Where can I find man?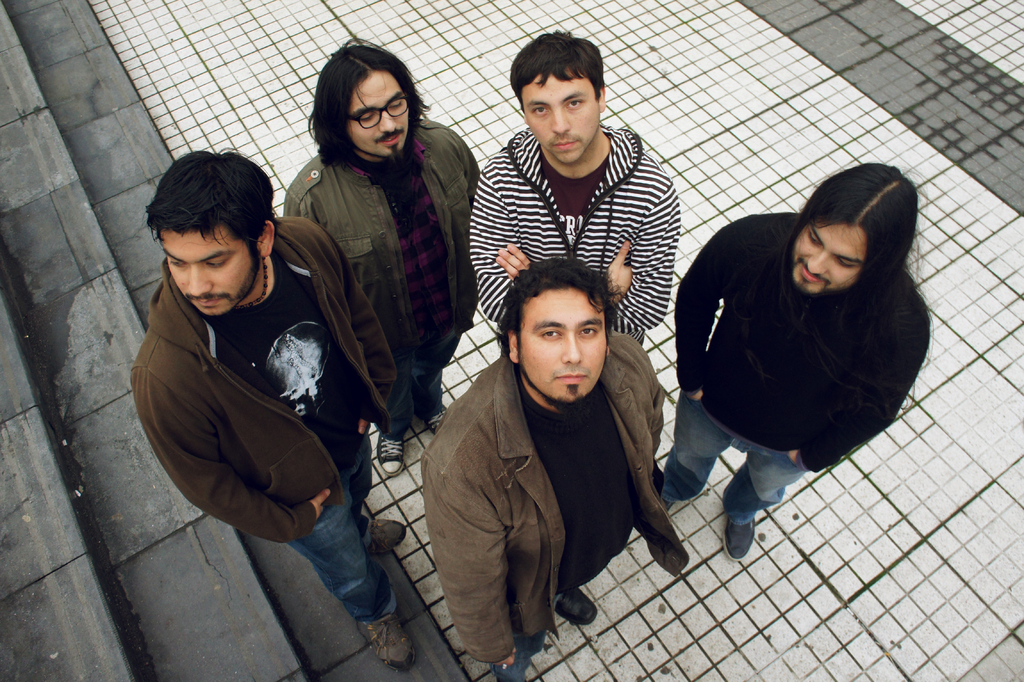
You can find it at 659:160:934:565.
